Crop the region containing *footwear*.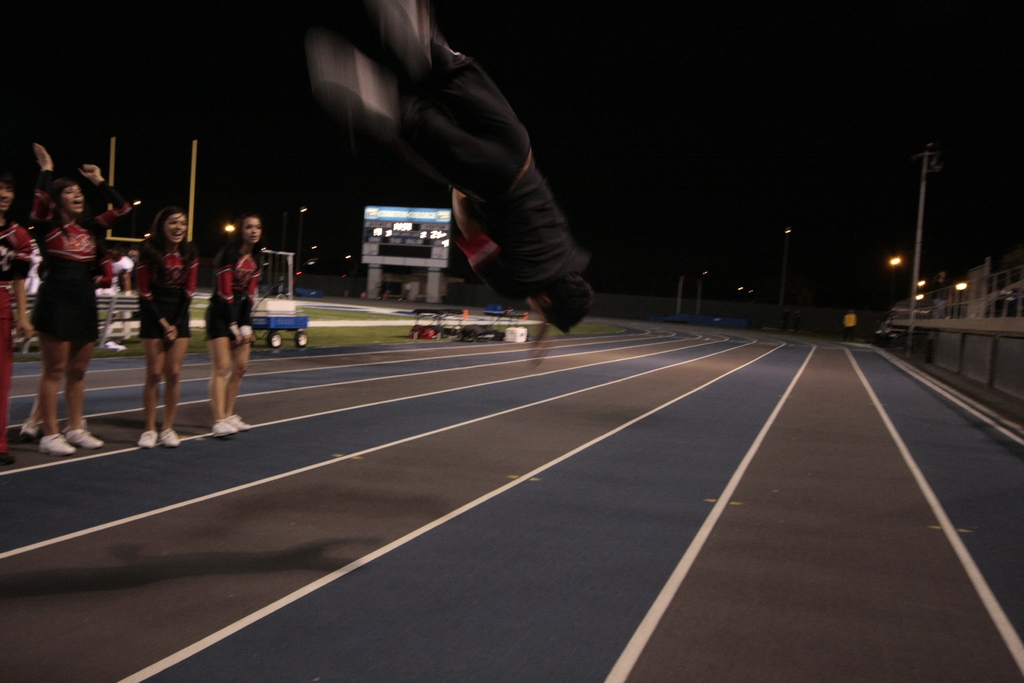
Crop region: <bbox>70, 429, 103, 448</bbox>.
